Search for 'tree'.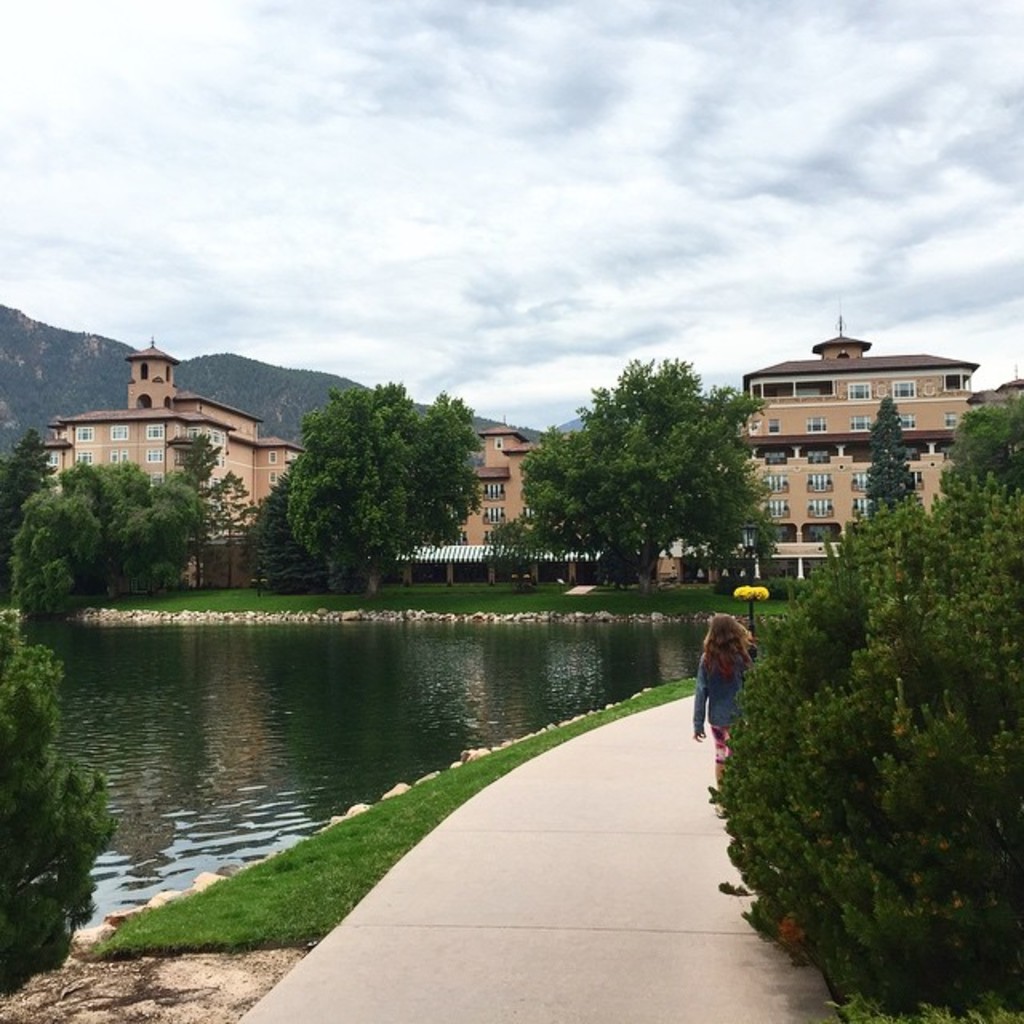
Found at bbox=[173, 426, 264, 589].
